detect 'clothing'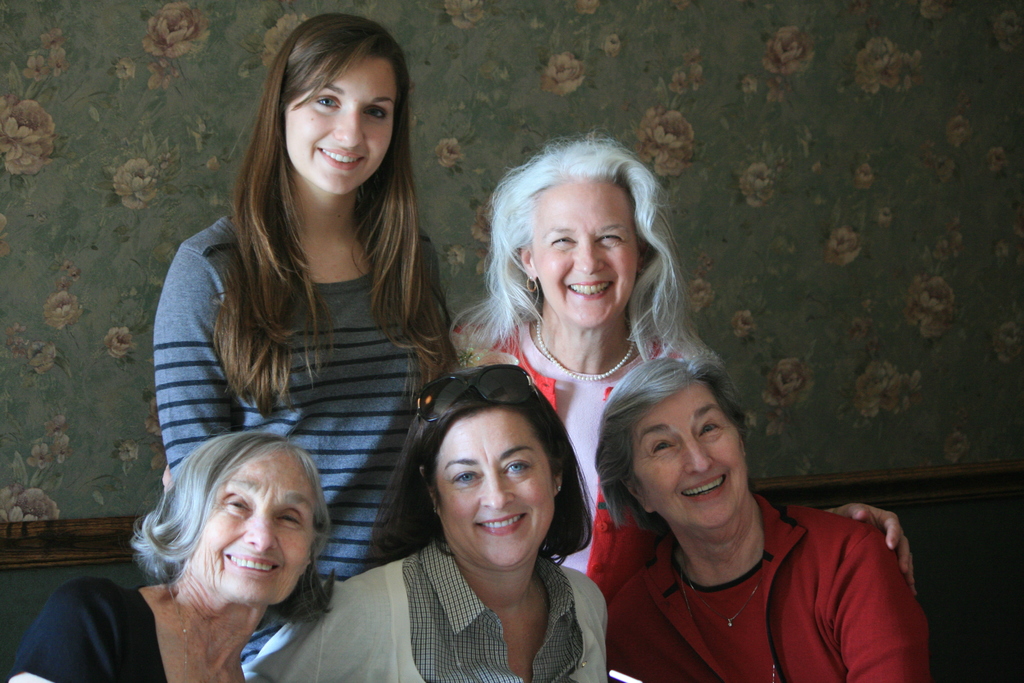
region(262, 541, 611, 682)
